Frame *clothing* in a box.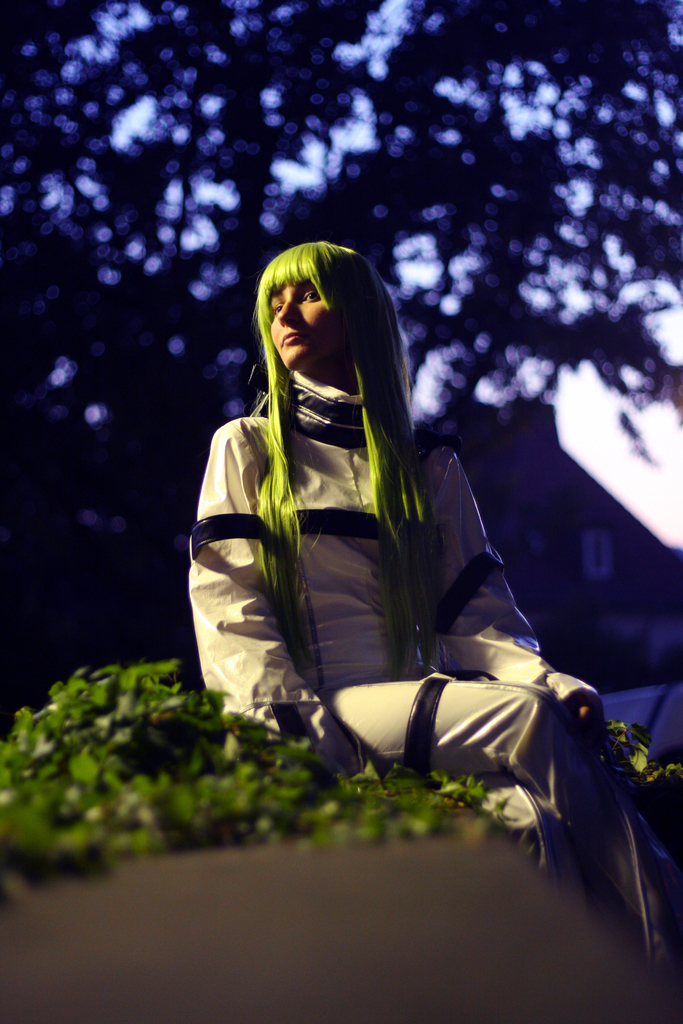
select_region(184, 316, 523, 756).
